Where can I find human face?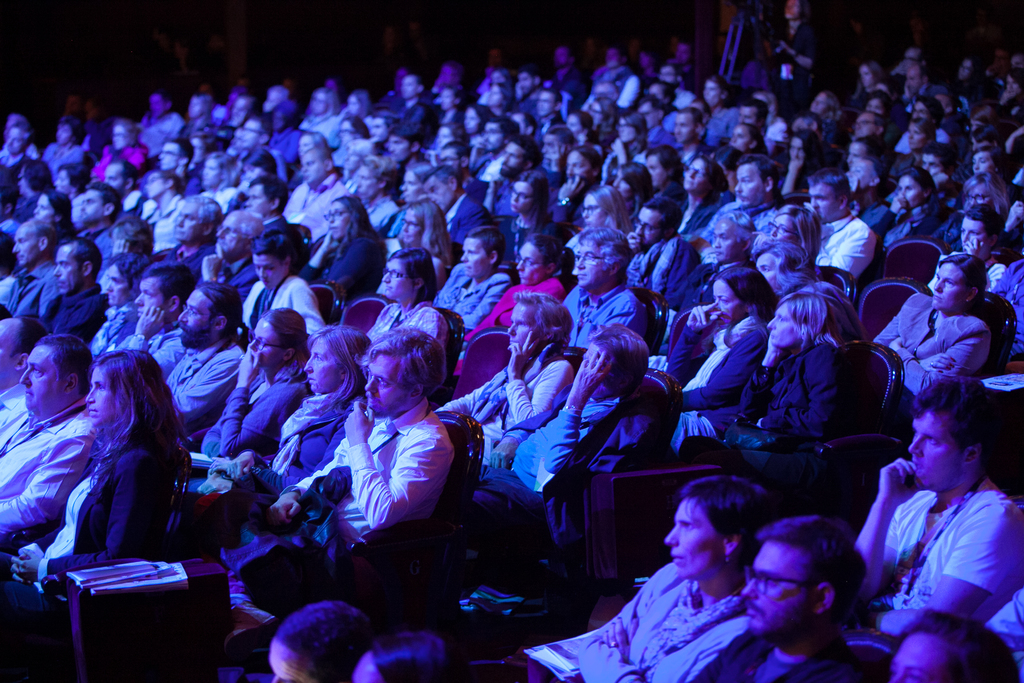
You can find it at bbox=[300, 151, 326, 189].
